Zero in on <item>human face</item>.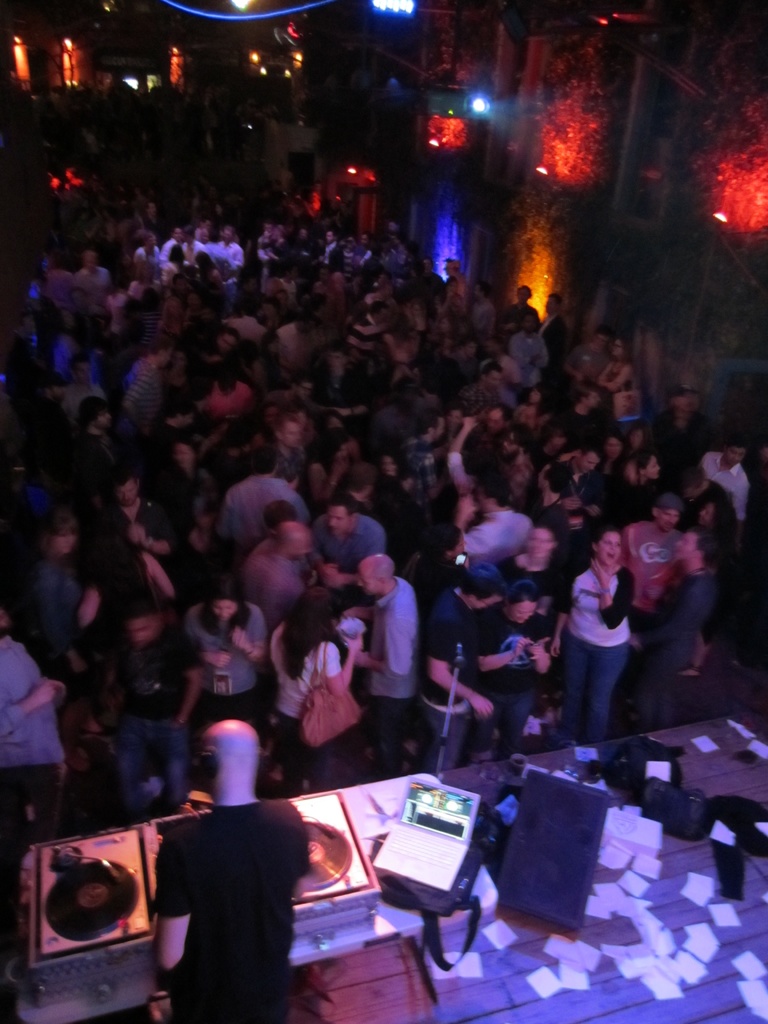
Zeroed in: <box>380,308,387,324</box>.
